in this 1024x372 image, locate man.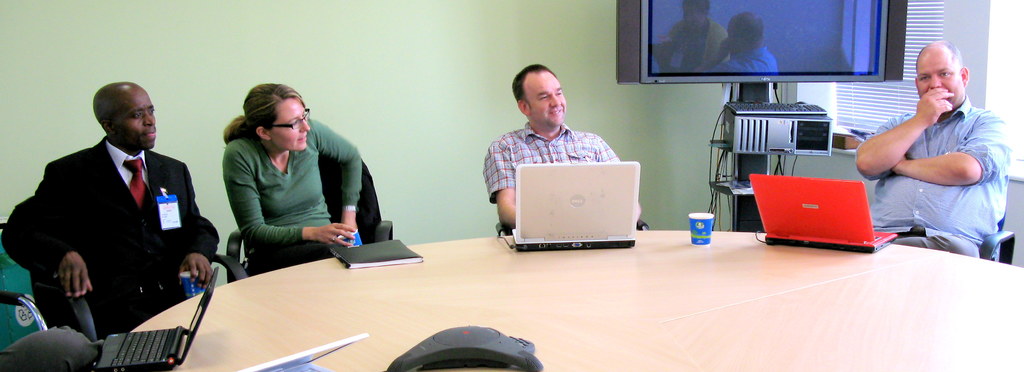
Bounding box: 480,62,648,225.
